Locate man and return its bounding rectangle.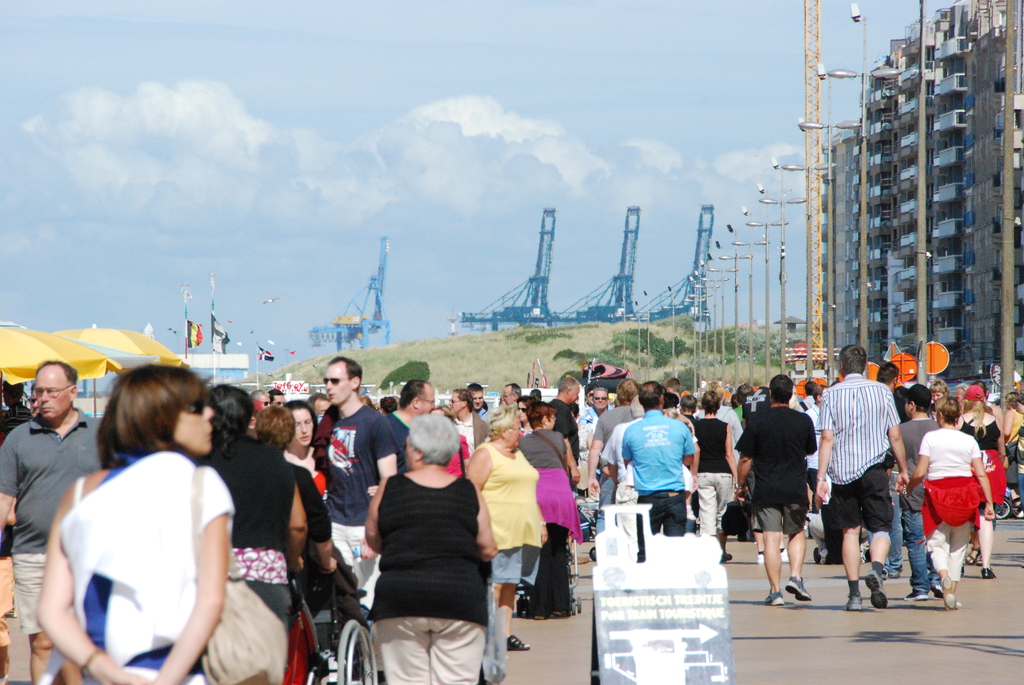
<bbox>619, 378, 698, 516</bbox>.
